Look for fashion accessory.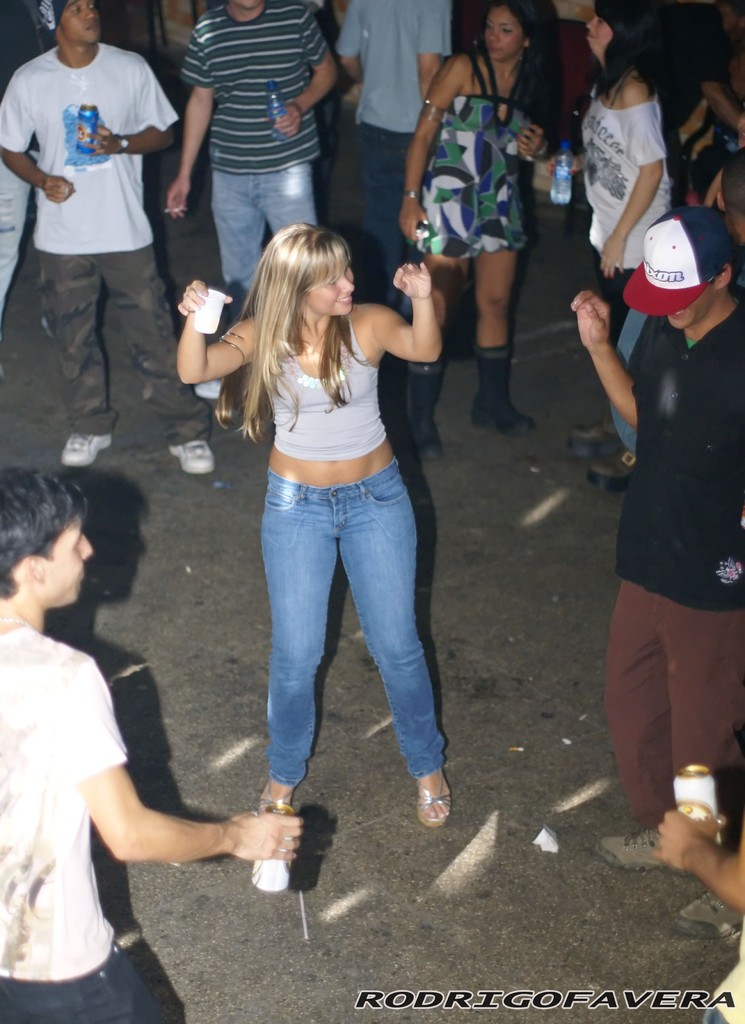
Found: left=417, top=769, right=453, bottom=825.
